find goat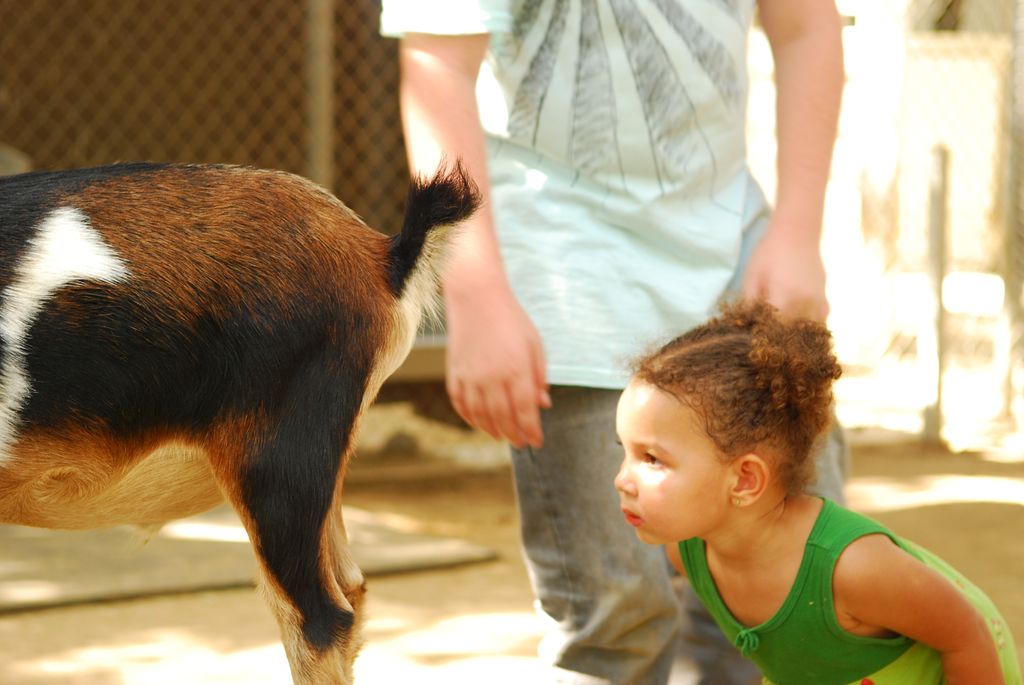
select_region(0, 120, 496, 684)
